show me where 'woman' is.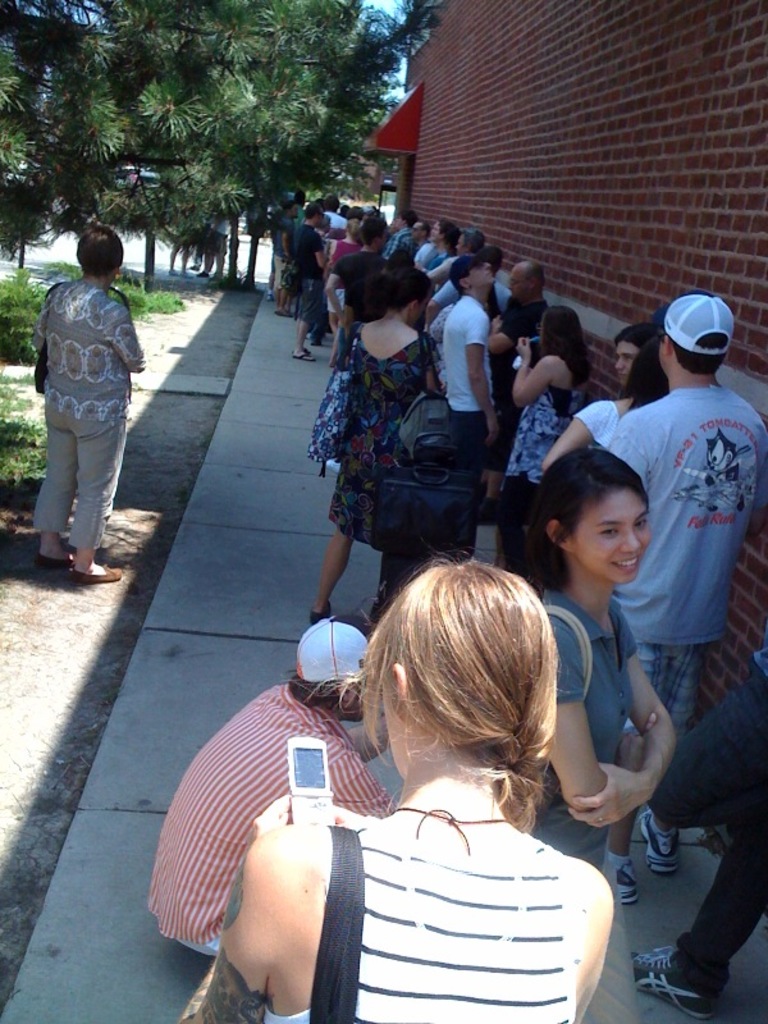
'woman' is at (177, 556, 616, 1023).
